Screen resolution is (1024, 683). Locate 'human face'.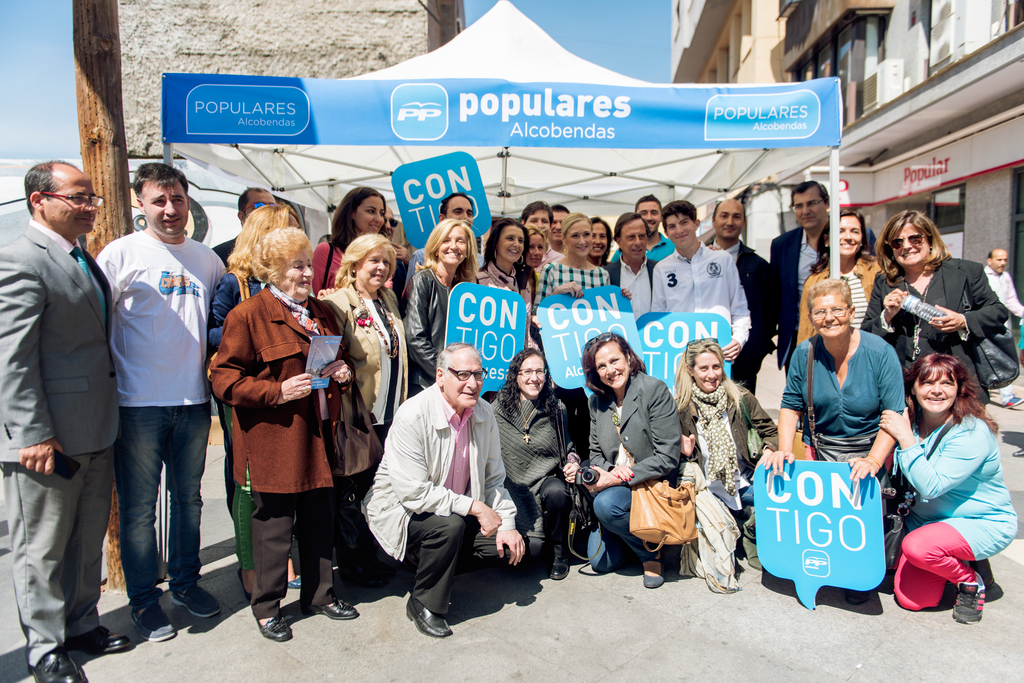
bbox=(794, 192, 821, 226).
